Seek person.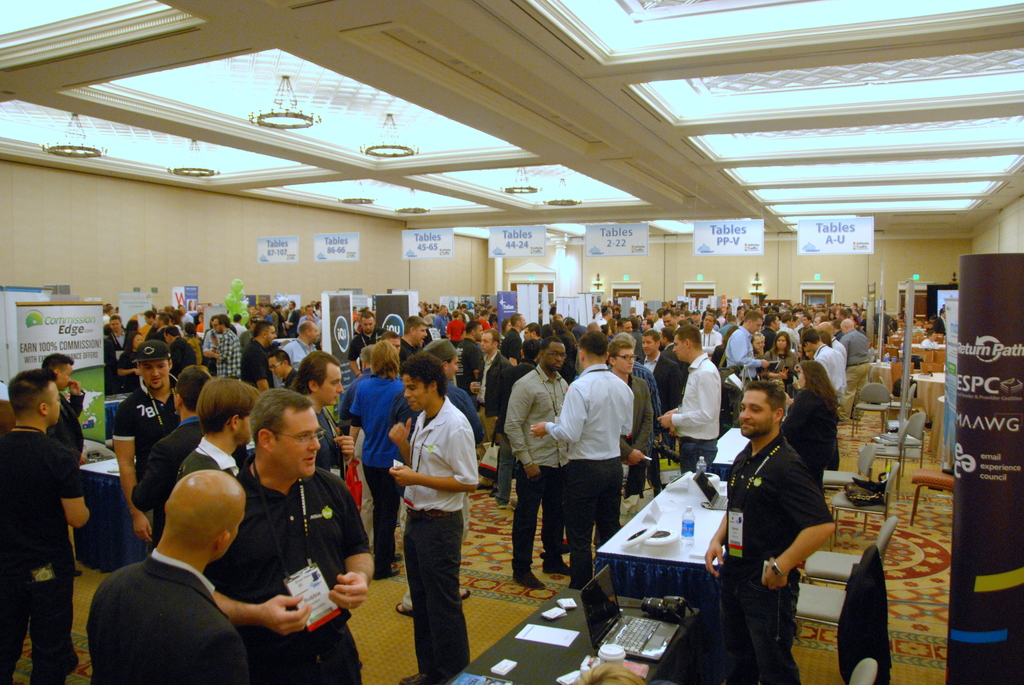
region(0, 368, 93, 684).
